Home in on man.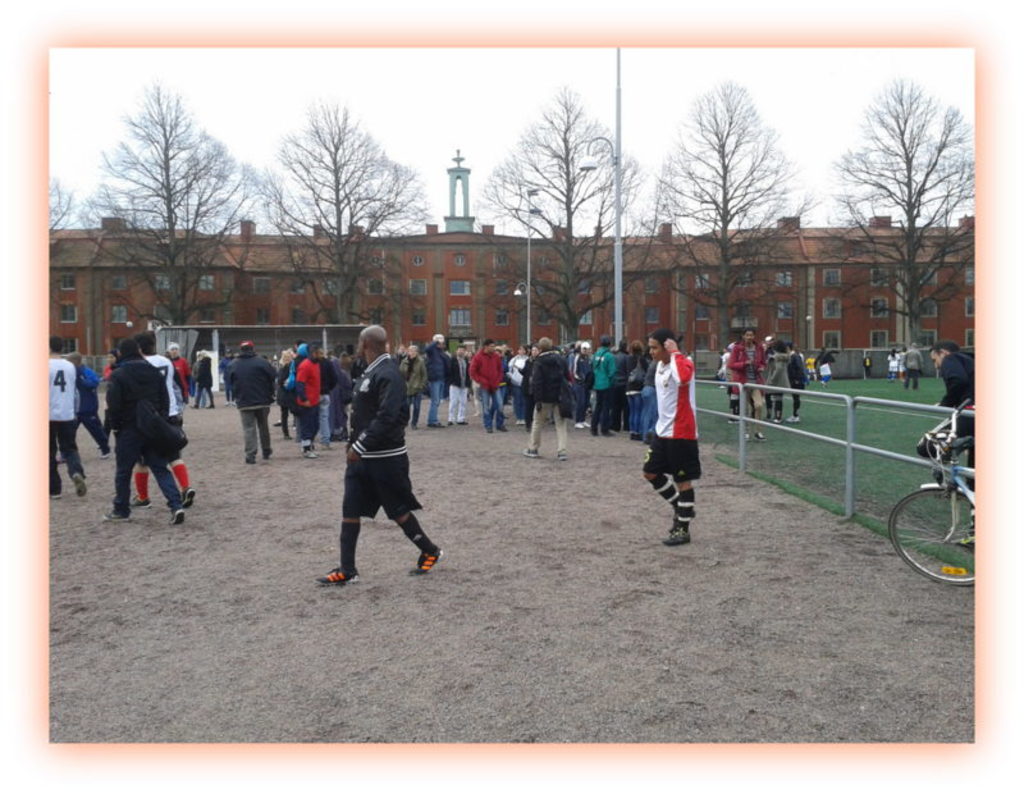
Homed in at <bbox>735, 336, 768, 437</bbox>.
